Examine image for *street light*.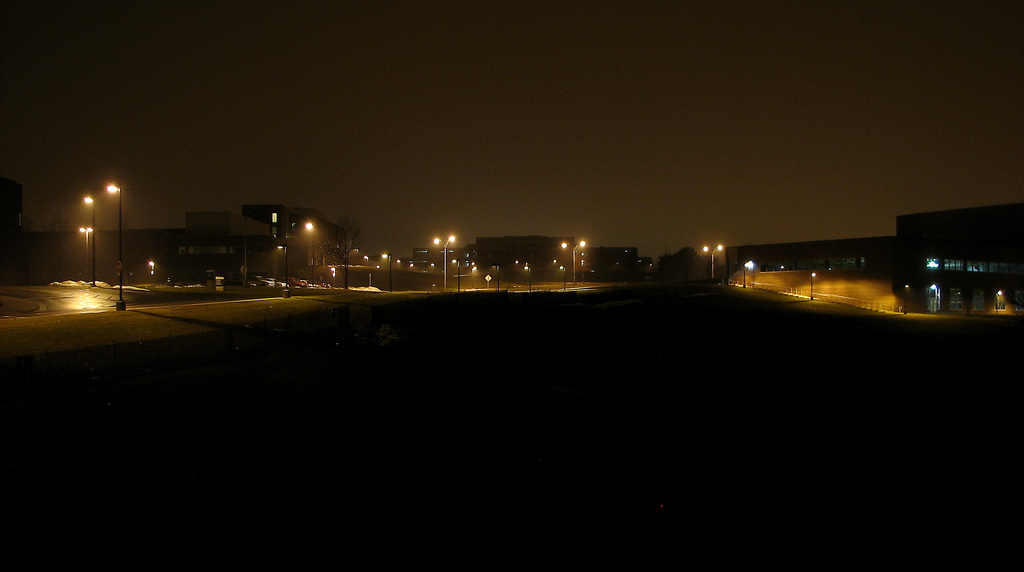
Examination result: left=376, top=252, right=391, bottom=290.
